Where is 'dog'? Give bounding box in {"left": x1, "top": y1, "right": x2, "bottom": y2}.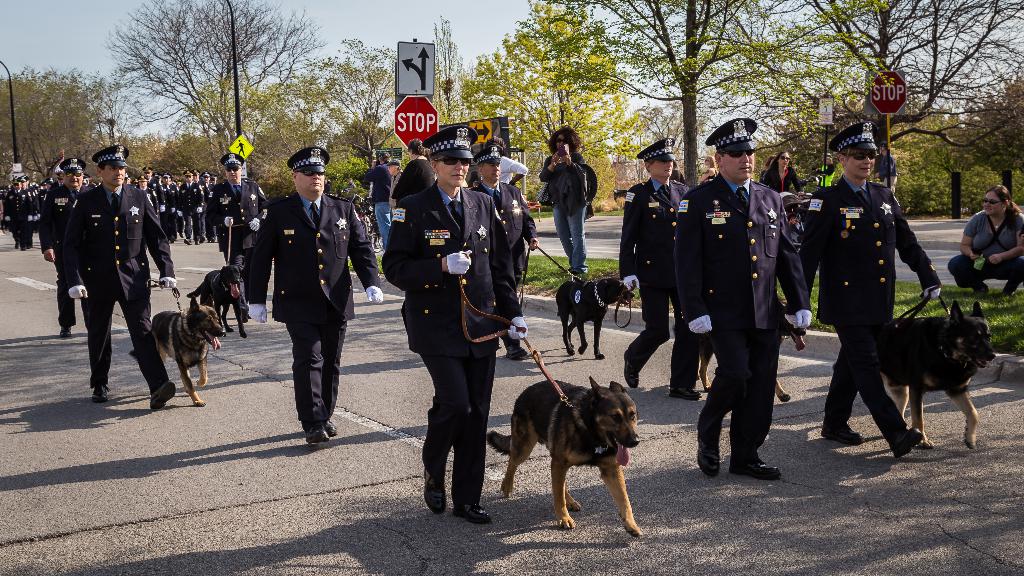
{"left": 879, "top": 299, "right": 996, "bottom": 449}.
